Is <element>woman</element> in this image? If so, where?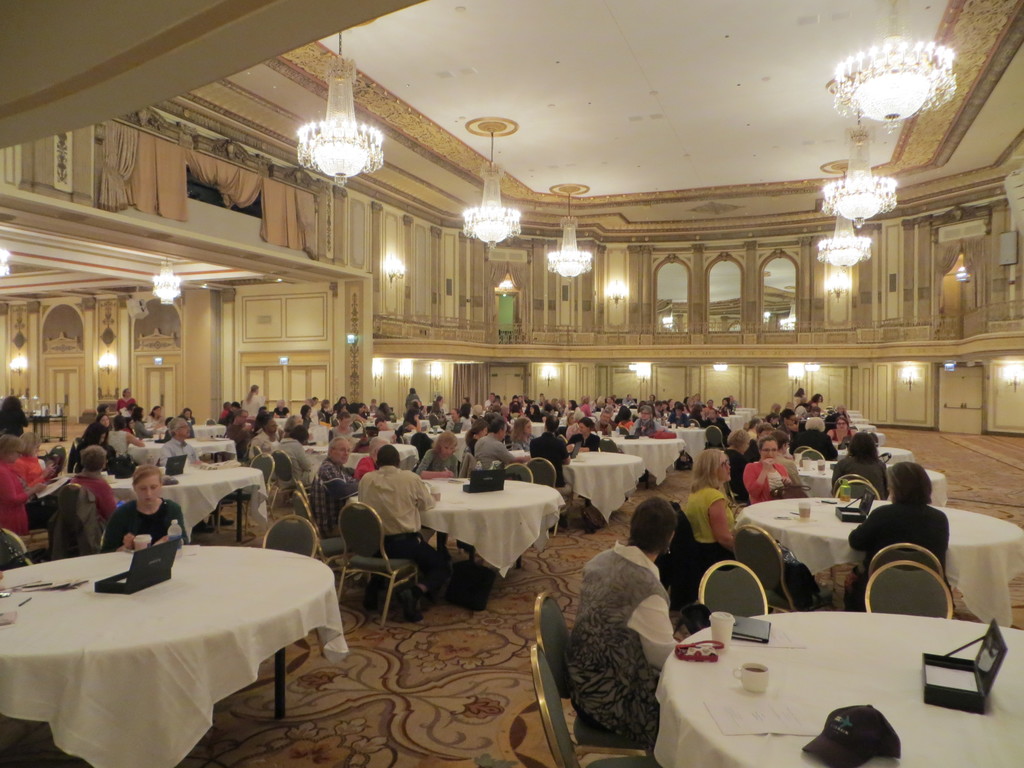
Yes, at (512, 417, 536, 451).
